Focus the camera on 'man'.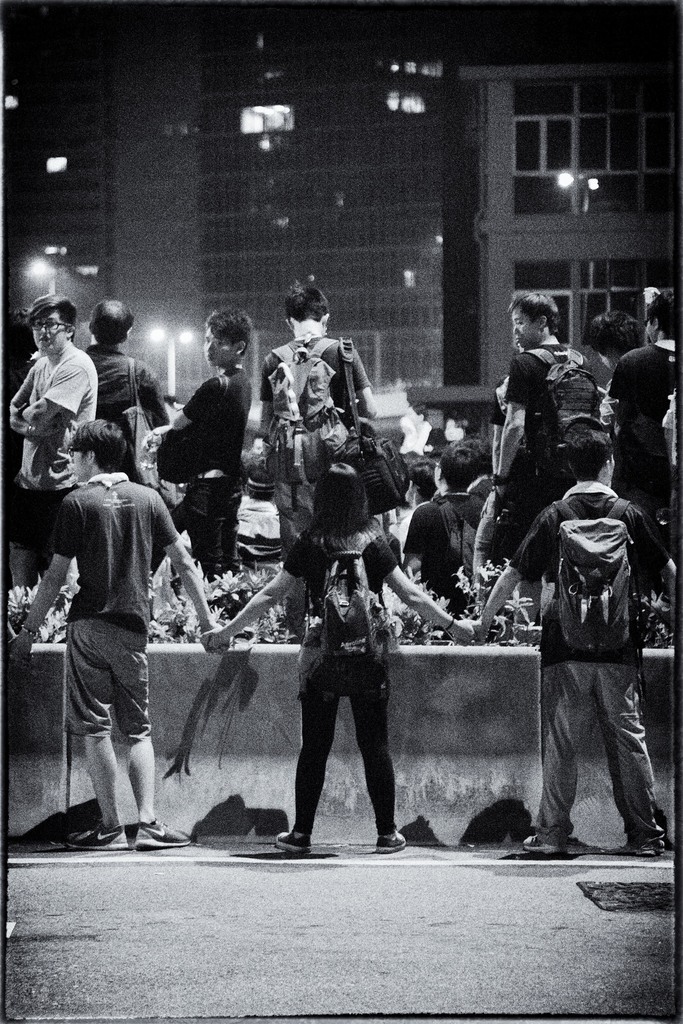
Focus region: (x1=81, y1=298, x2=169, y2=449).
